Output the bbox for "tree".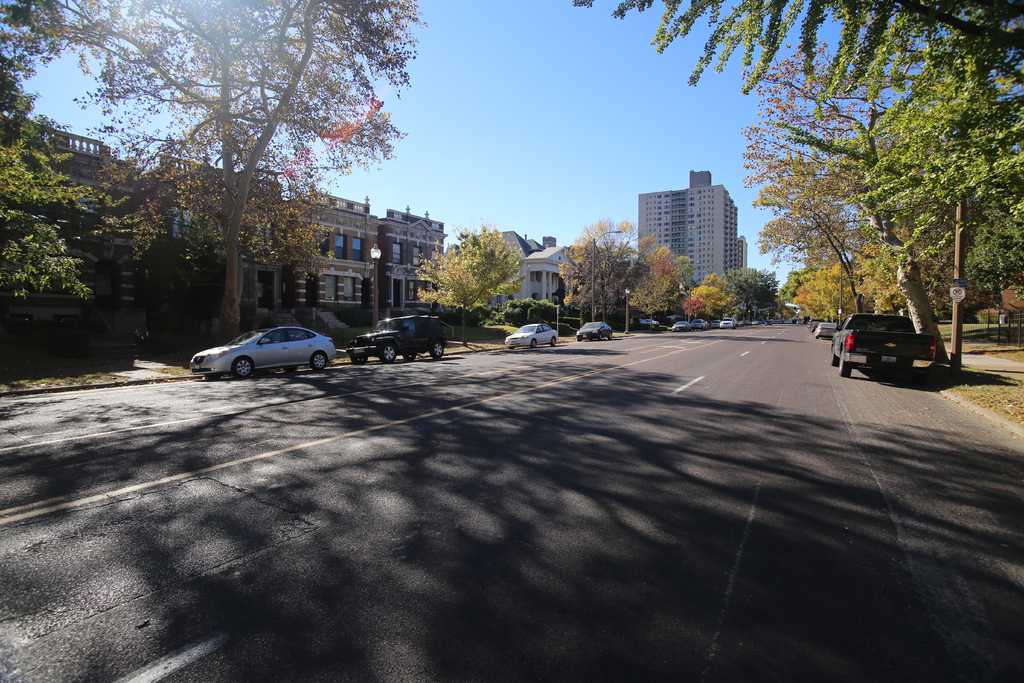
locate(733, 263, 785, 323).
